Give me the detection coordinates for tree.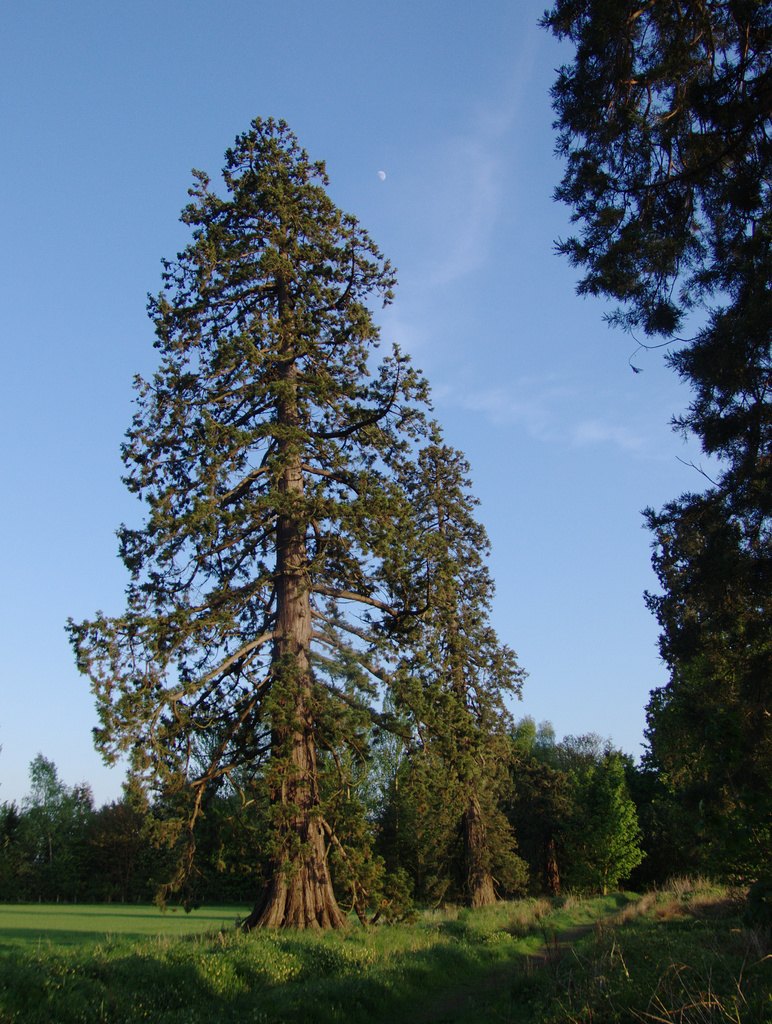
bbox(557, 731, 694, 902).
